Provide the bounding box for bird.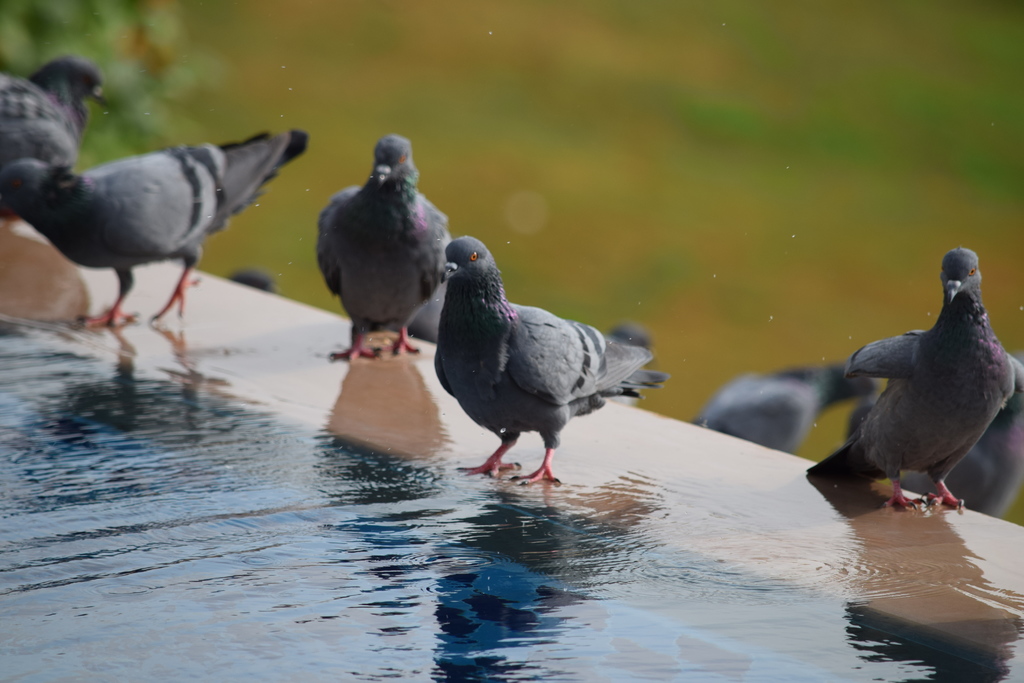
[x1=893, y1=384, x2=1023, y2=519].
